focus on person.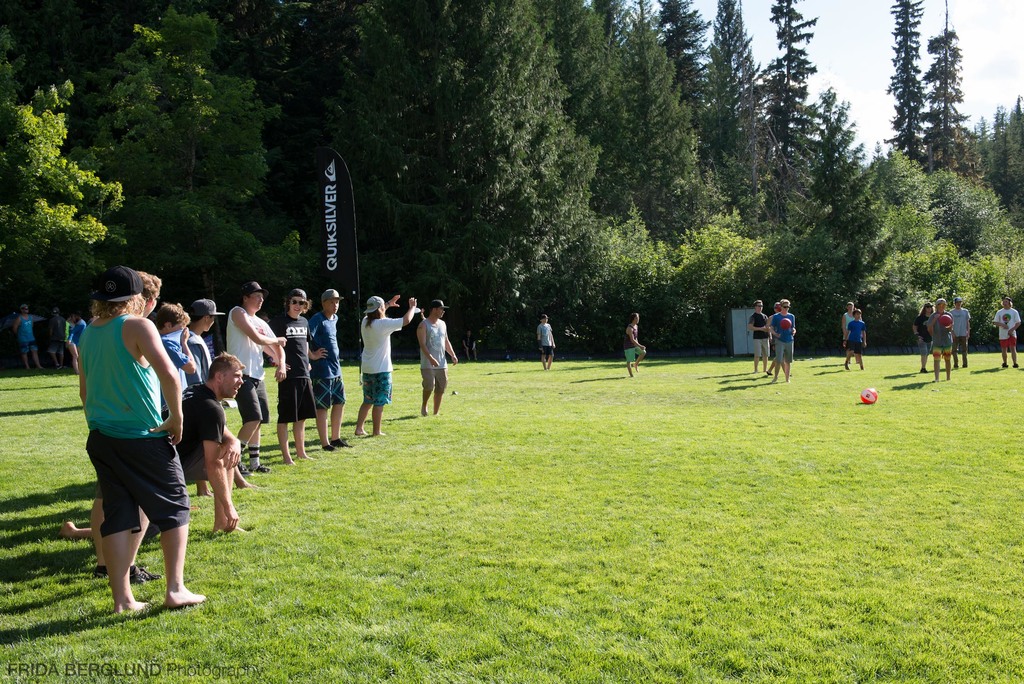
Focused at detection(911, 307, 938, 372).
